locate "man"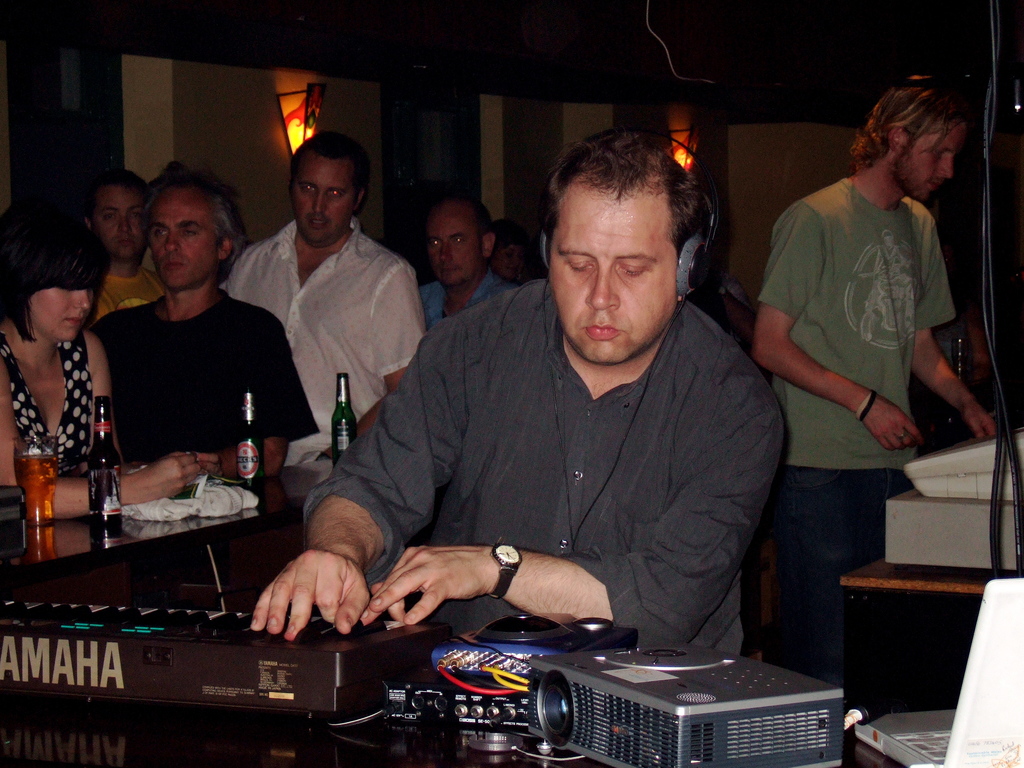
<region>90, 164, 313, 483</region>
